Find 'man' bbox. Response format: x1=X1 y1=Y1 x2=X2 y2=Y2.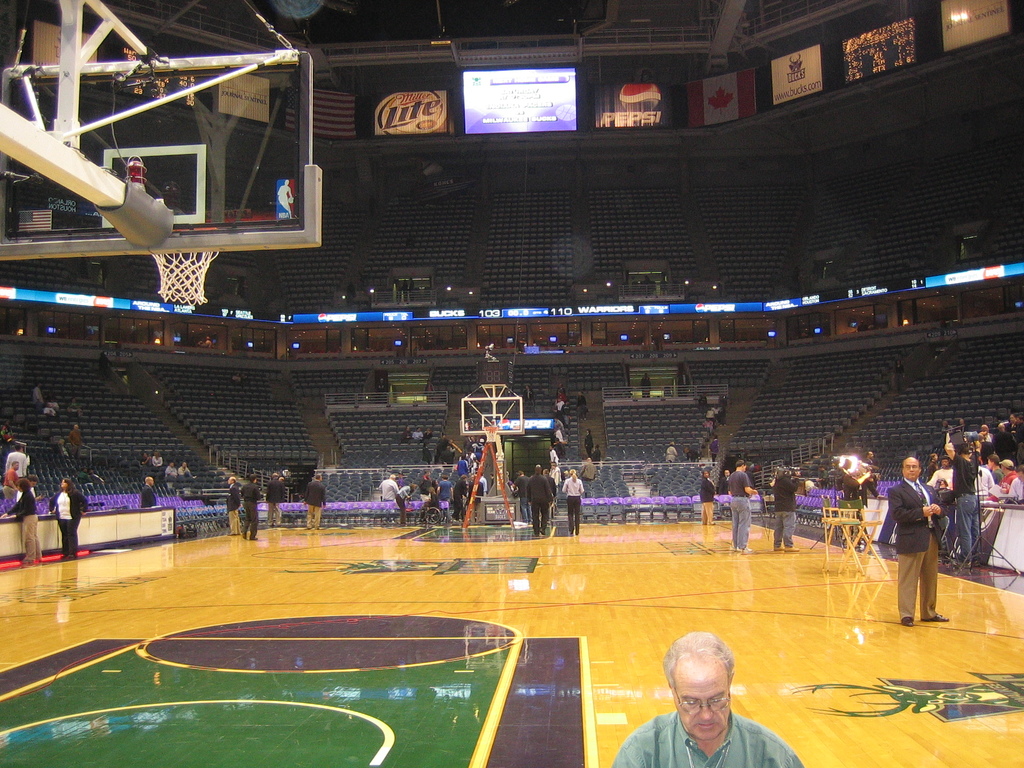
x1=49 y1=474 x2=92 y2=561.
